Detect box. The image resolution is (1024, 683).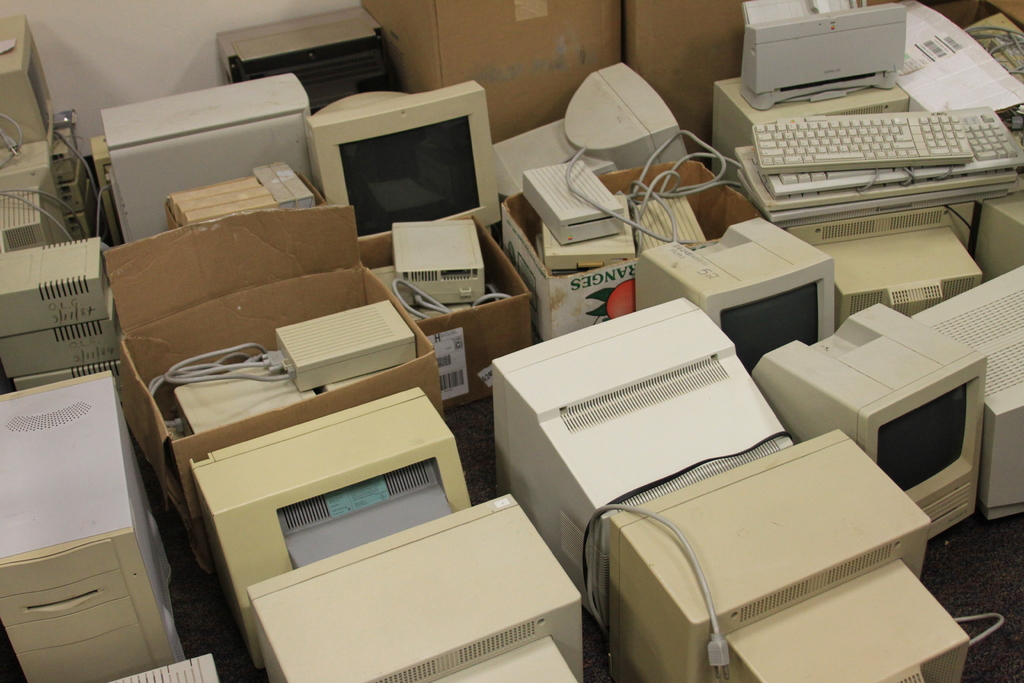
crop(620, 0, 749, 161).
